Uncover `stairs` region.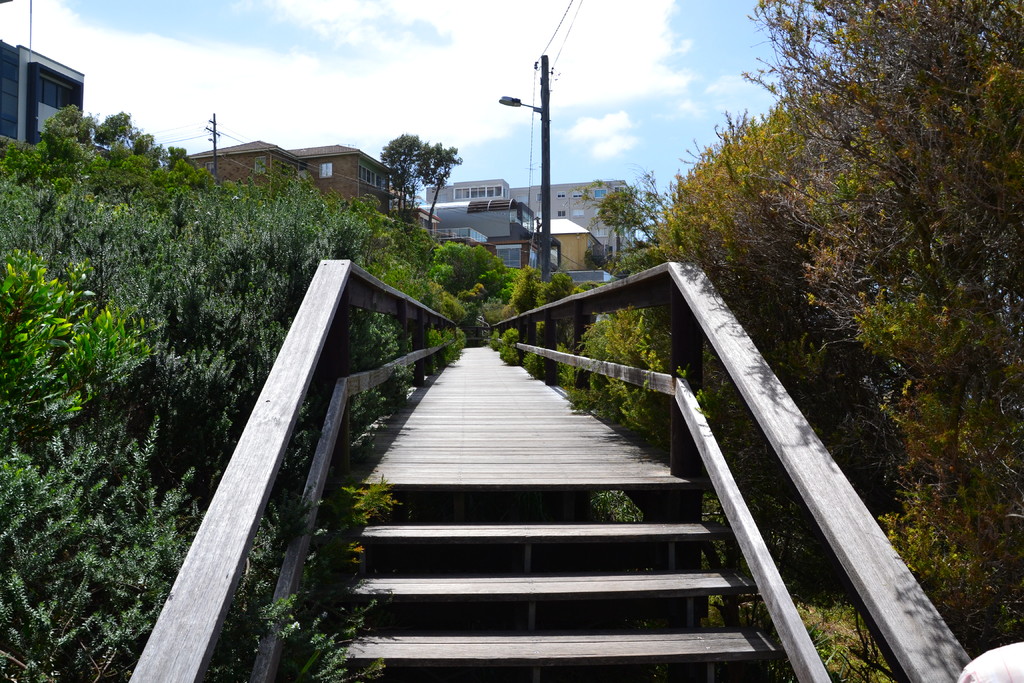
Uncovered: 350, 481, 781, 682.
